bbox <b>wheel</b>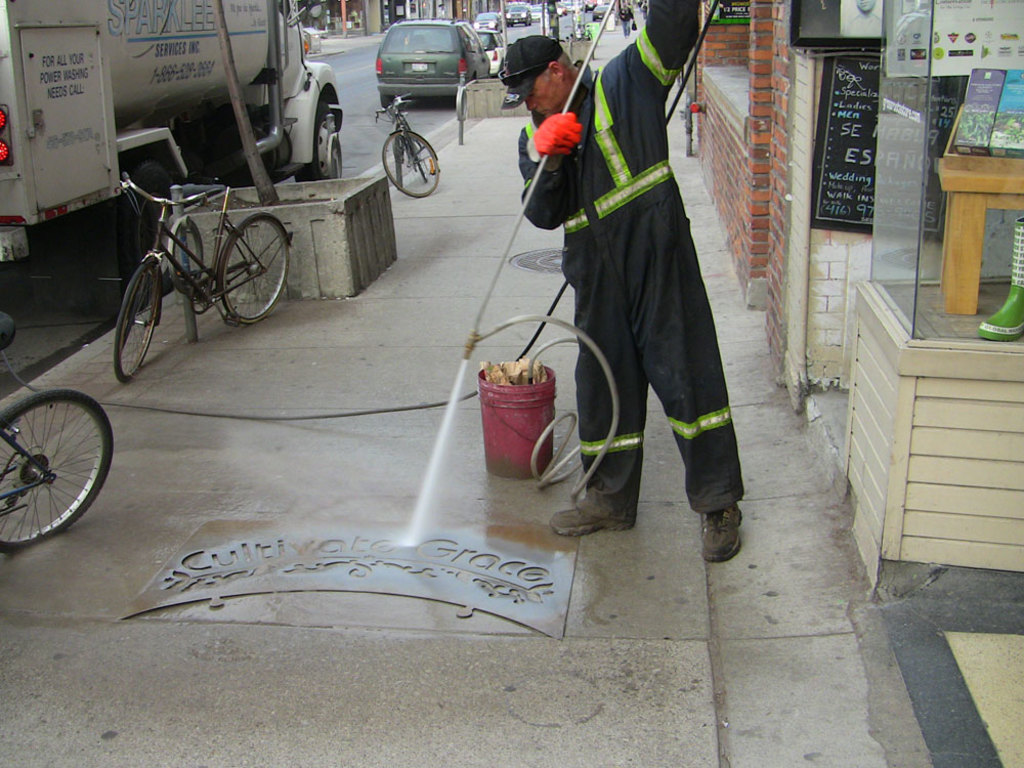
box=[379, 123, 444, 202]
